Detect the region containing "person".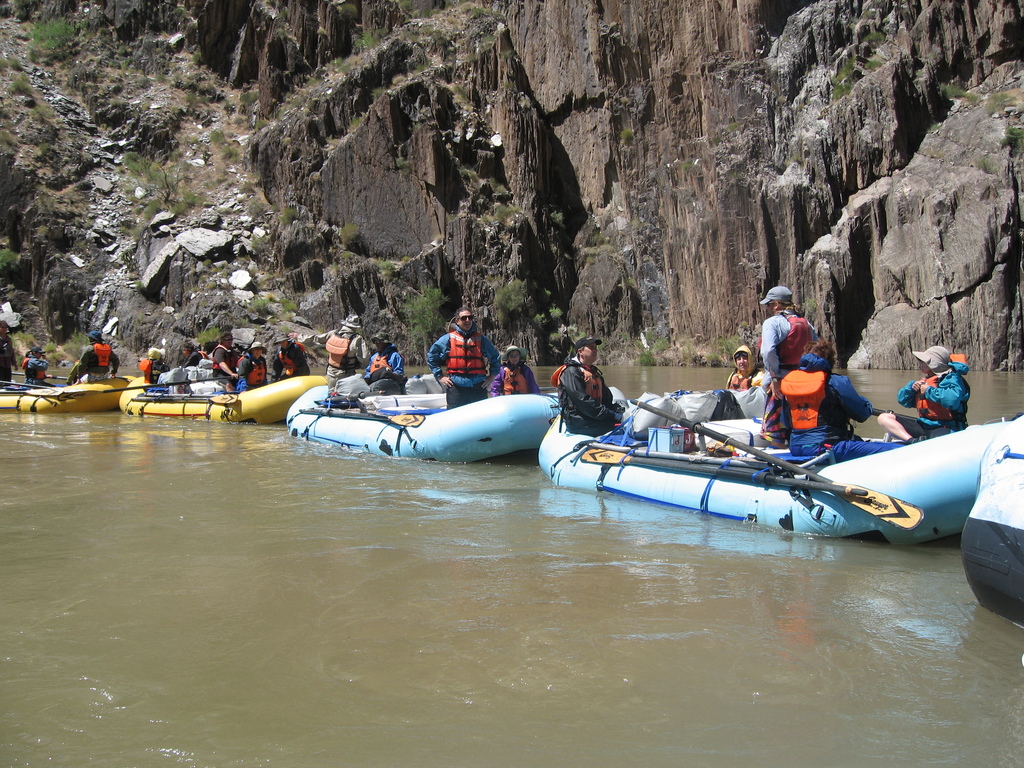
[874,342,969,439].
